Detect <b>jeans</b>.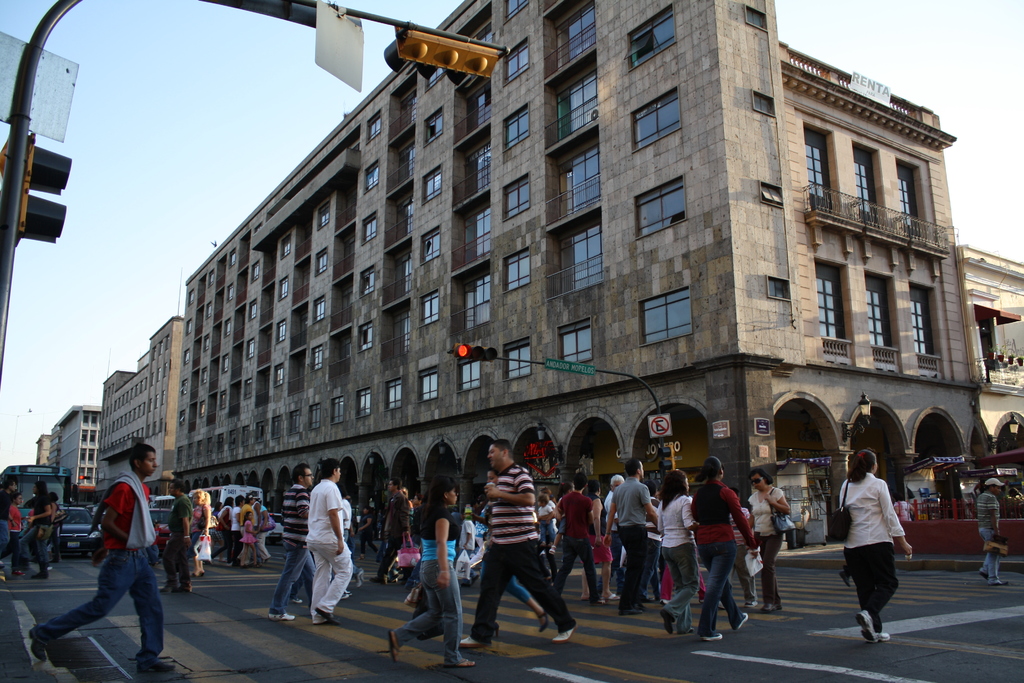
Detected at [left=459, top=532, right=577, bottom=636].
